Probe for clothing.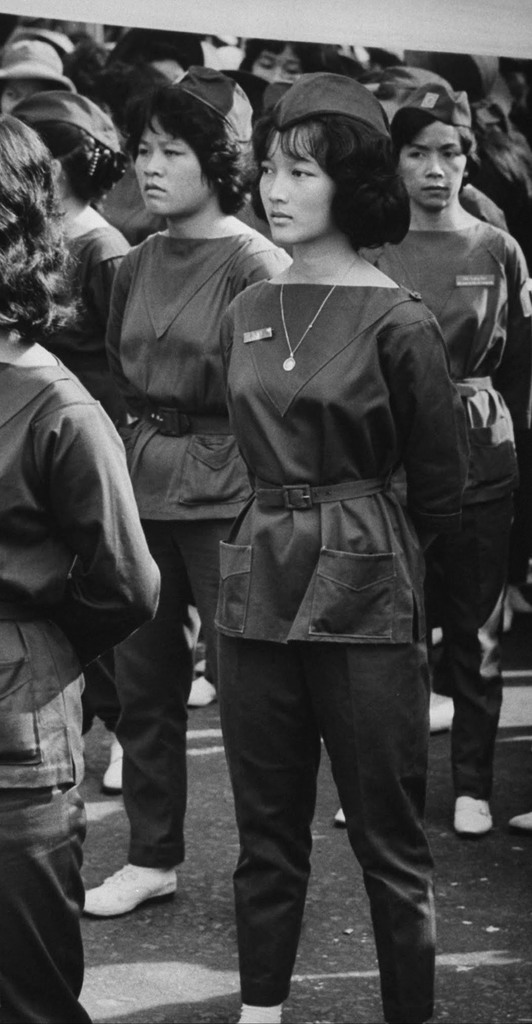
Probe result: bbox(348, 218, 531, 806).
